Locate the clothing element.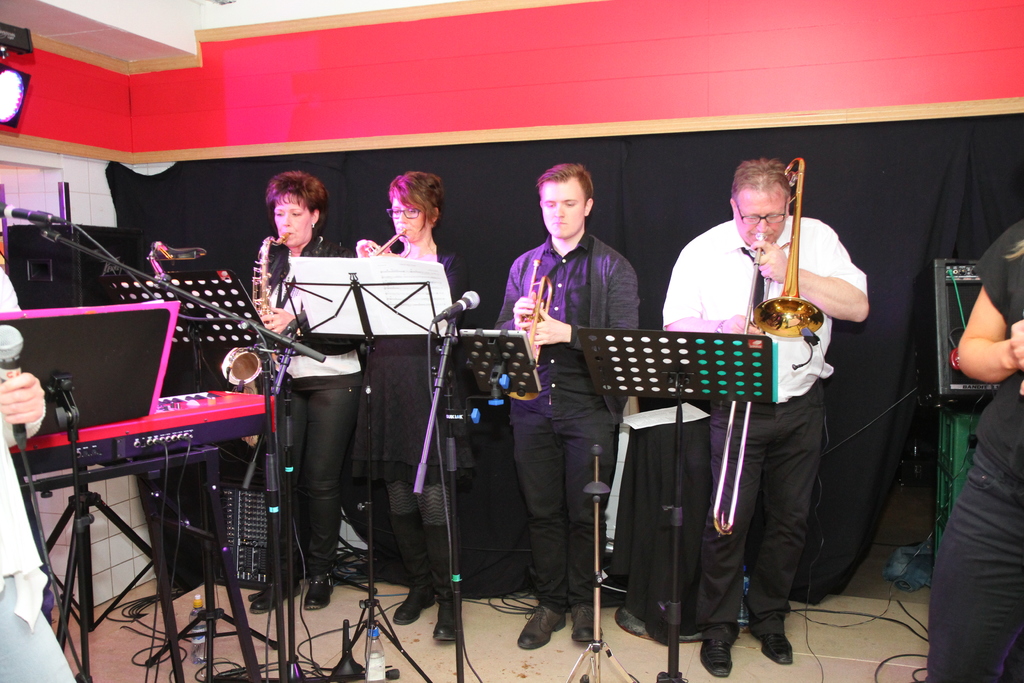
Element bbox: 369, 232, 474, 617.
